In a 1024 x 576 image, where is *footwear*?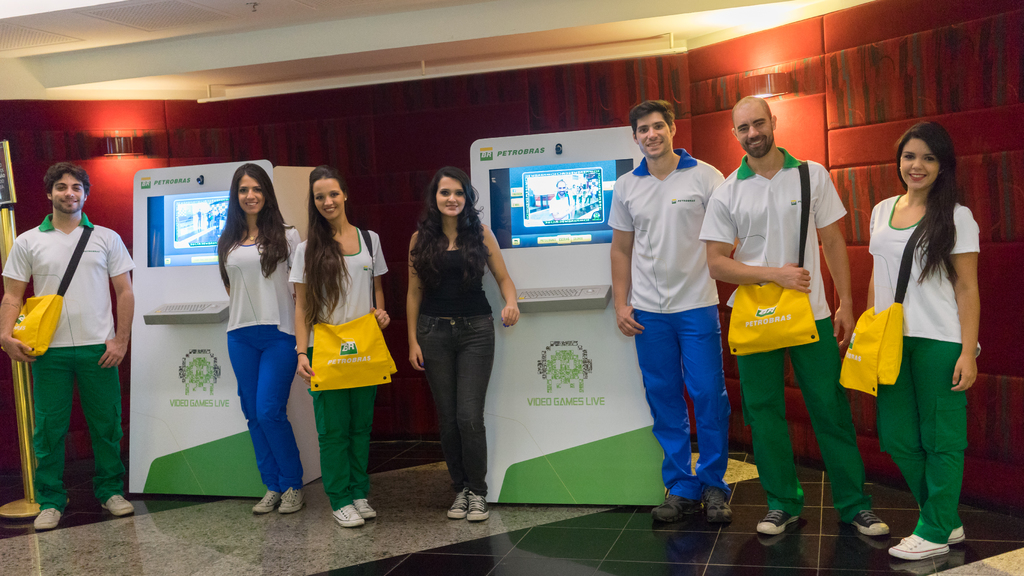
bbox(751, 508, 799, 533).
